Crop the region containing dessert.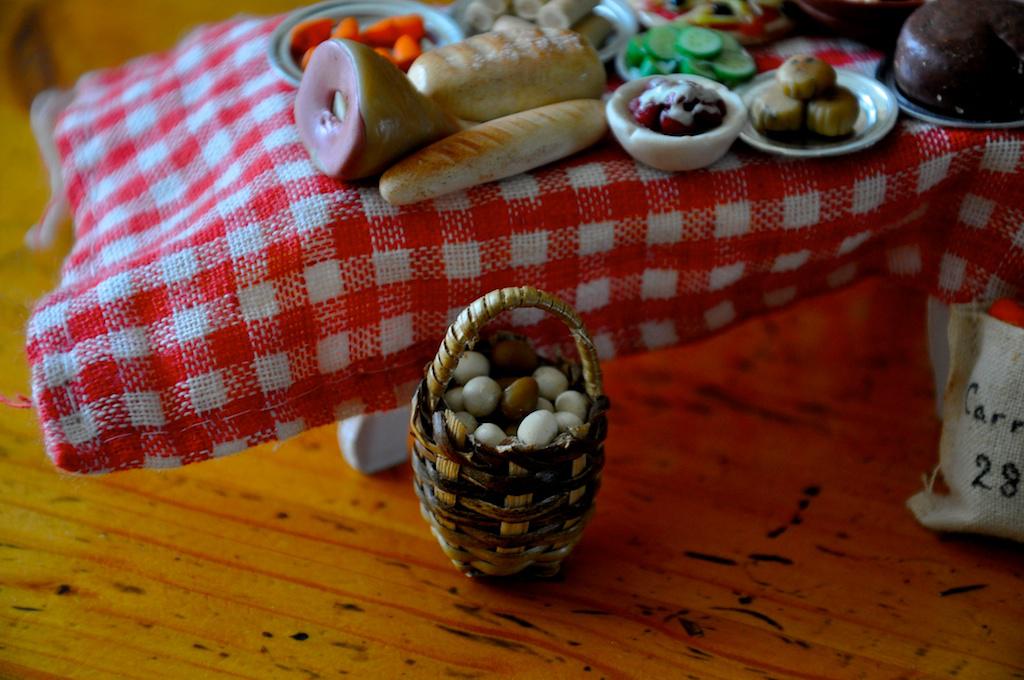
Crop region: <box>404,28,606,127</box>.
